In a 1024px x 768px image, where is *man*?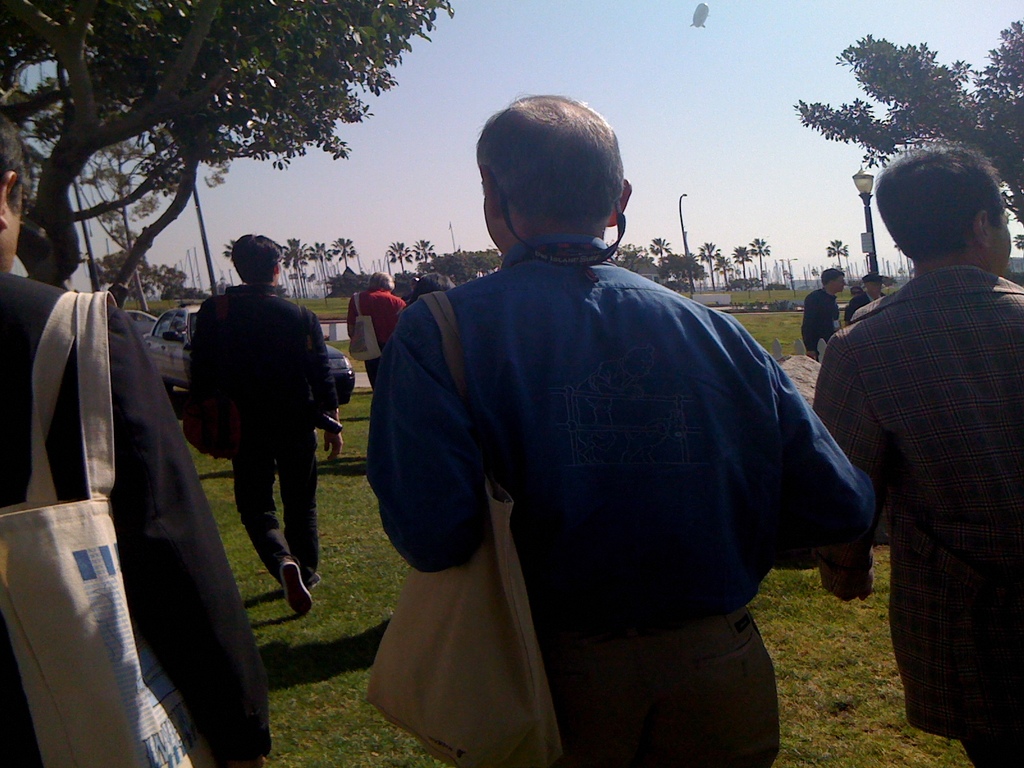
(193, 233, 334, 616).
